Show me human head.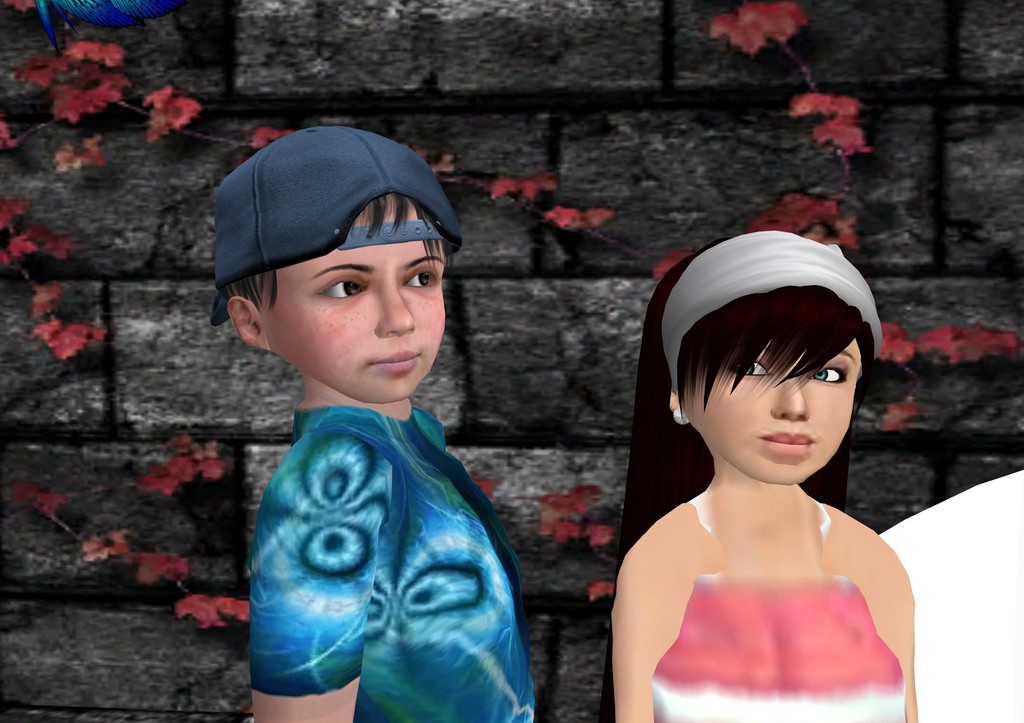
human head is here: Rect(640, 230, 881, 489).
